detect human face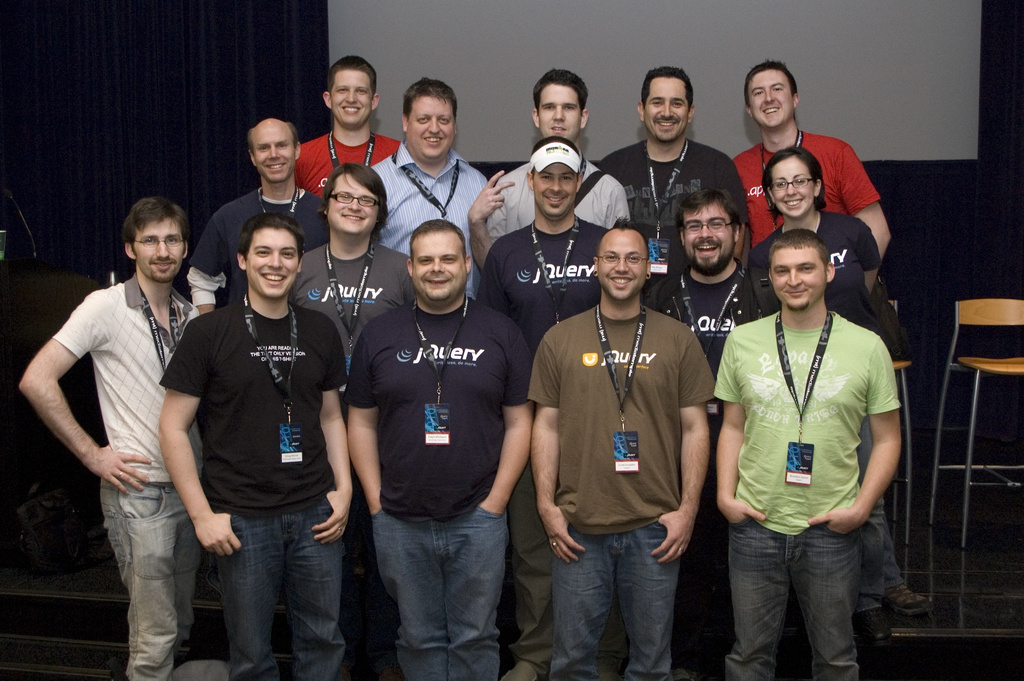
(251, 120, 293, 180)
